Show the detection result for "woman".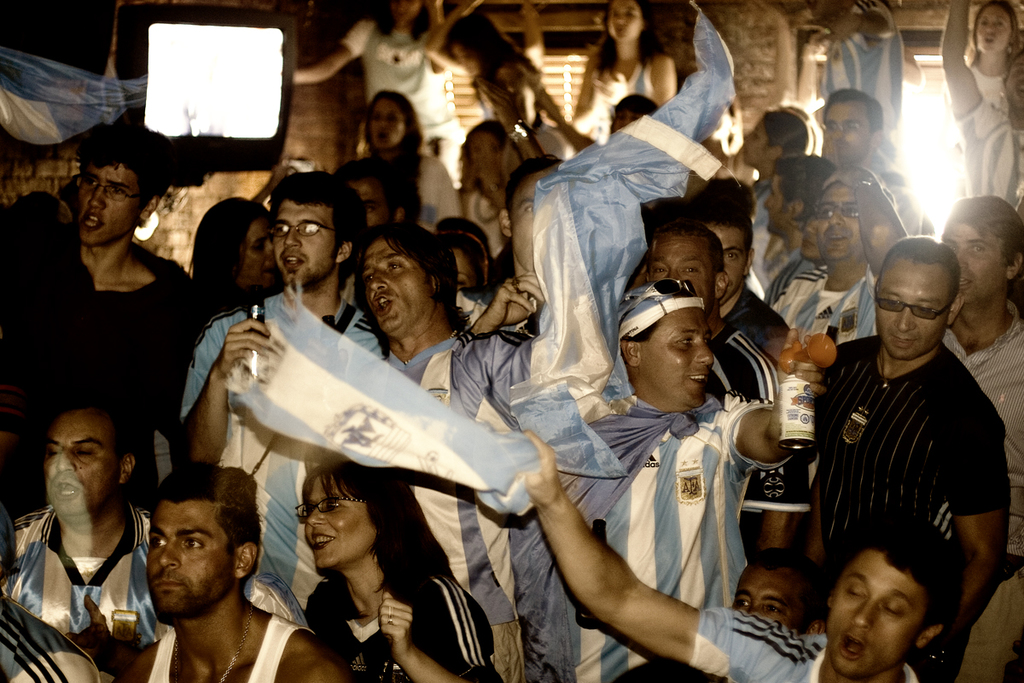
(194,196,284,302).
